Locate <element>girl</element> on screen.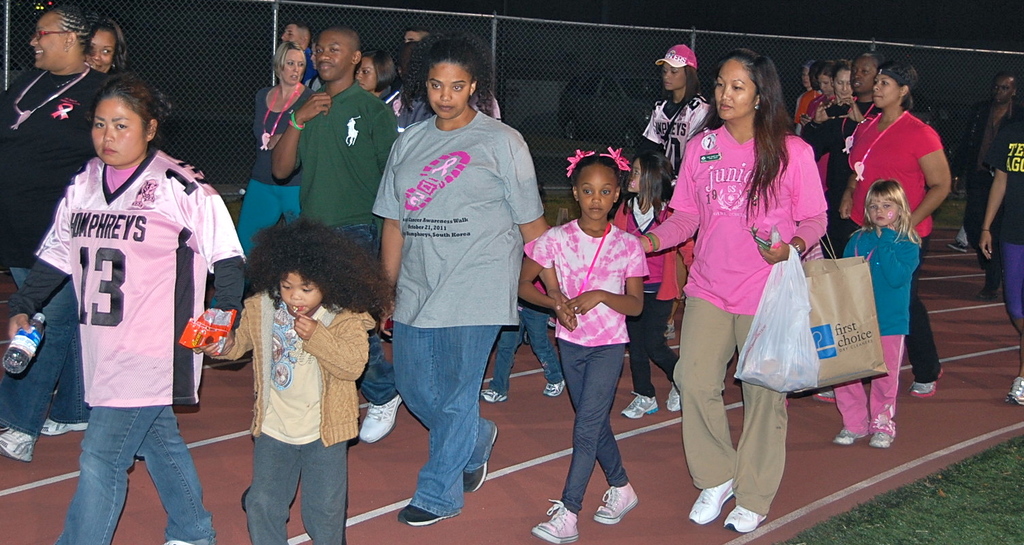
On screen at select_region(505, 148, 654, 533).
